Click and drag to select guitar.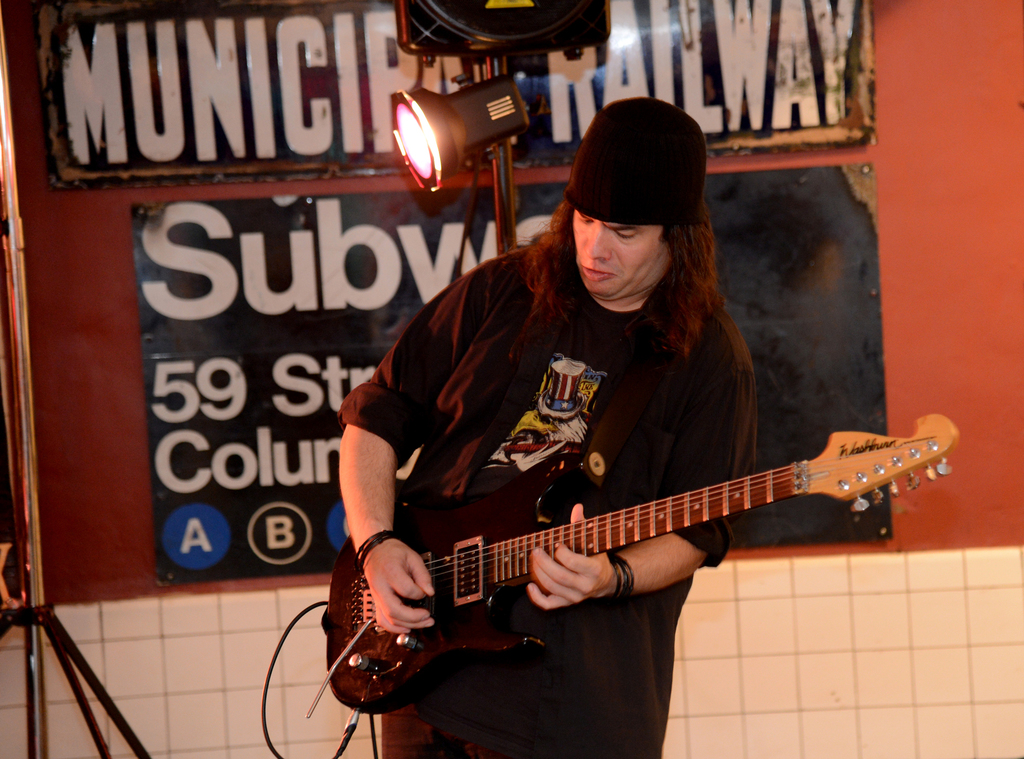
Selection: detection(314, 407, 962, 700).
